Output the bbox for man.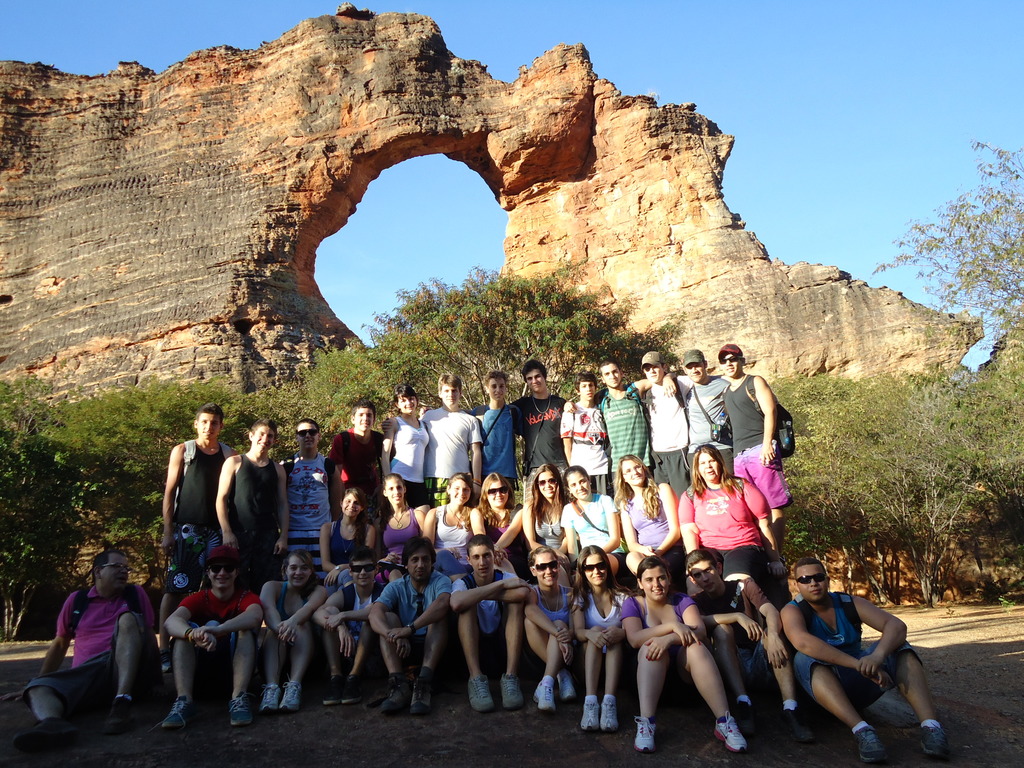
box(314, 545, 388, 704).
